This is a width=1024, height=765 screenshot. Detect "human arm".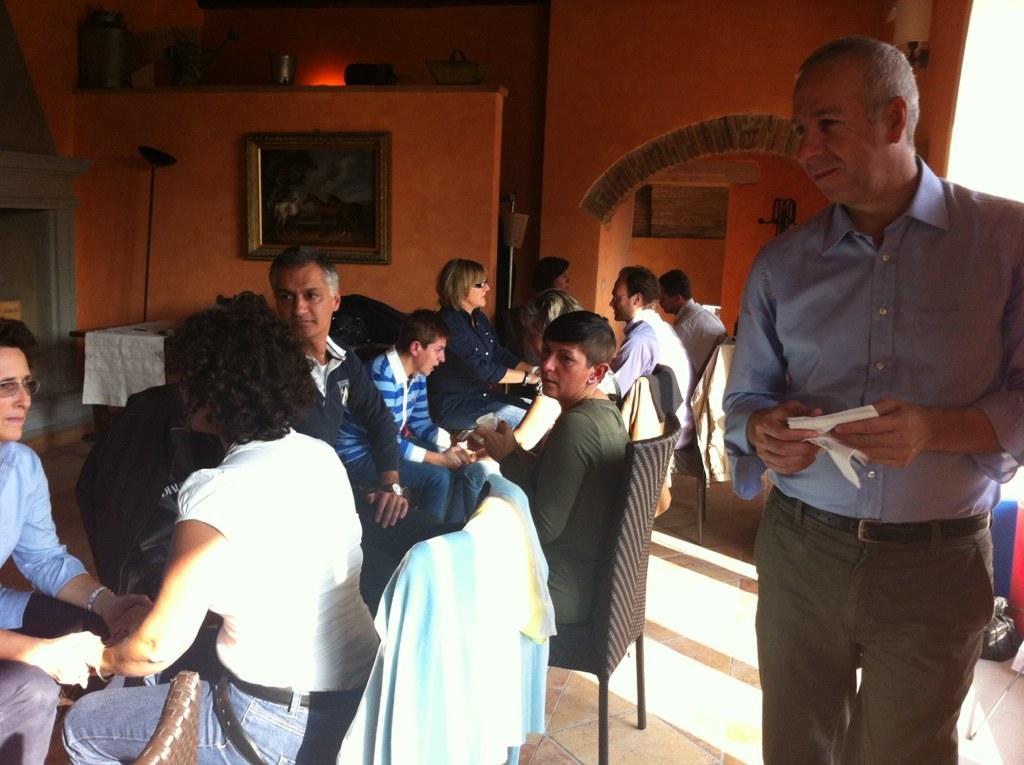
(x1=817, y1=209, x2=1023, y2=471).
